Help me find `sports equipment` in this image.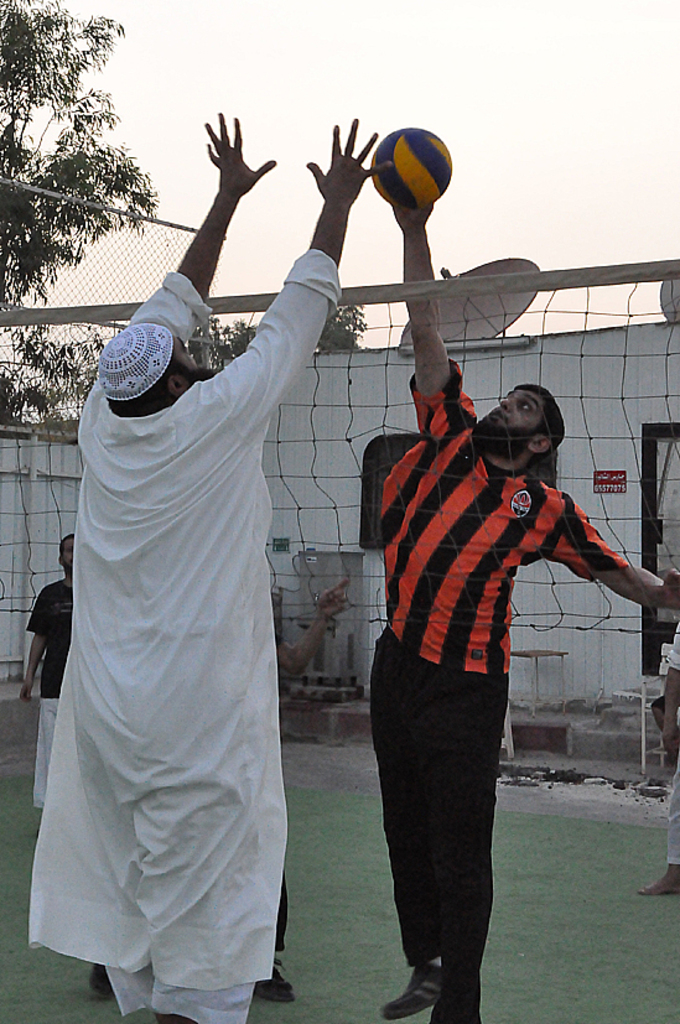
Found it: (x1=372, y1=126, x2=460, y2=209).
